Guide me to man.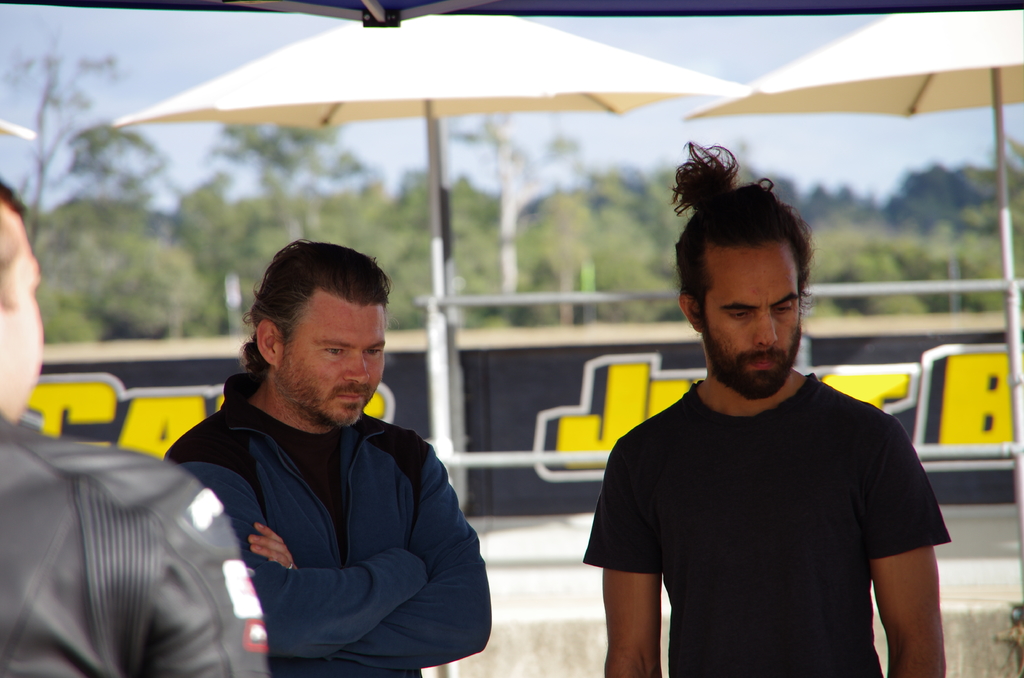
Guidance: x1=575 y1=140 x2=954 y2=677.
